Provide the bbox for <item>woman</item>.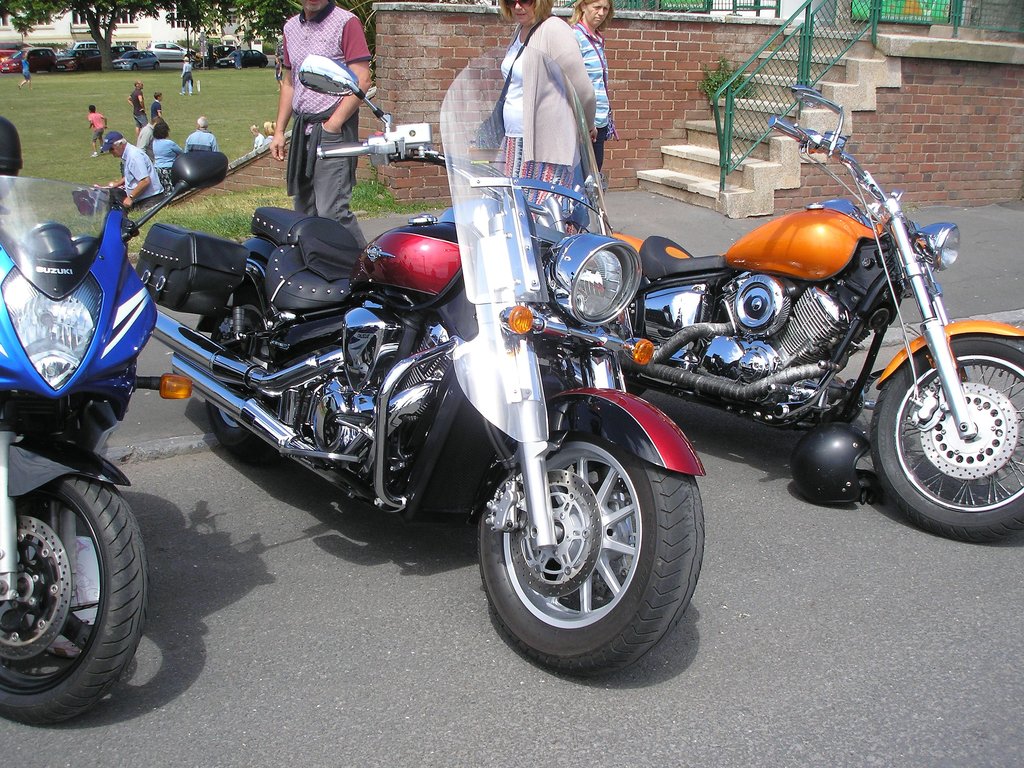
box(149, 123, 182, 200).
